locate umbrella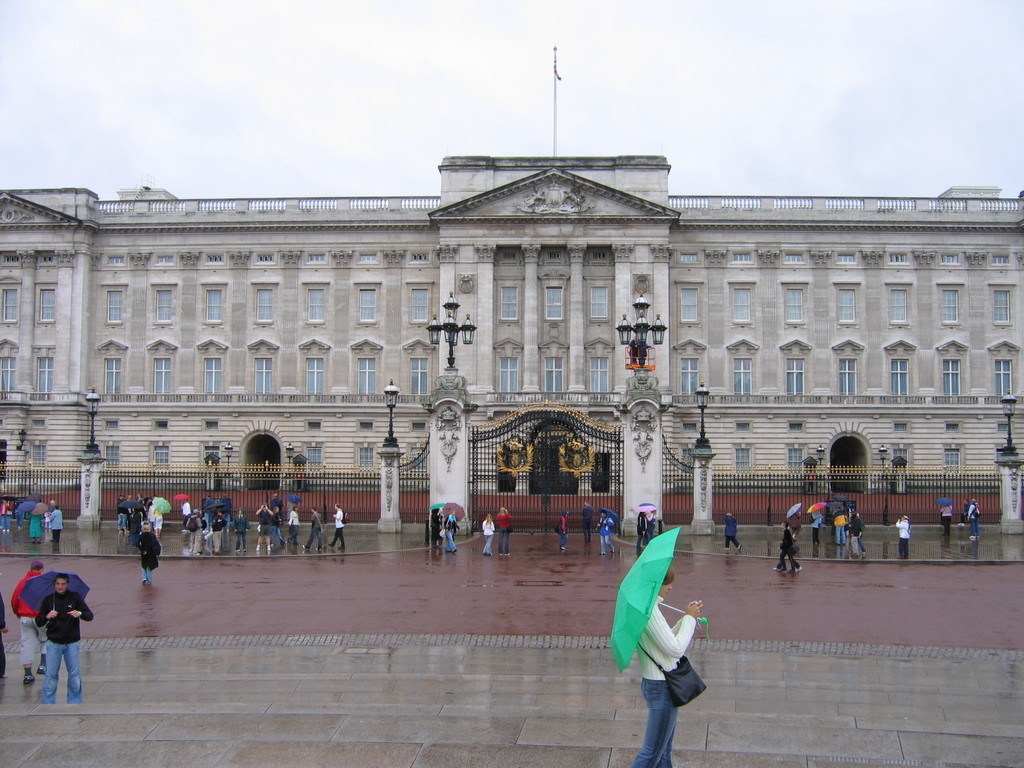
<box>424,501,443,510</box>
